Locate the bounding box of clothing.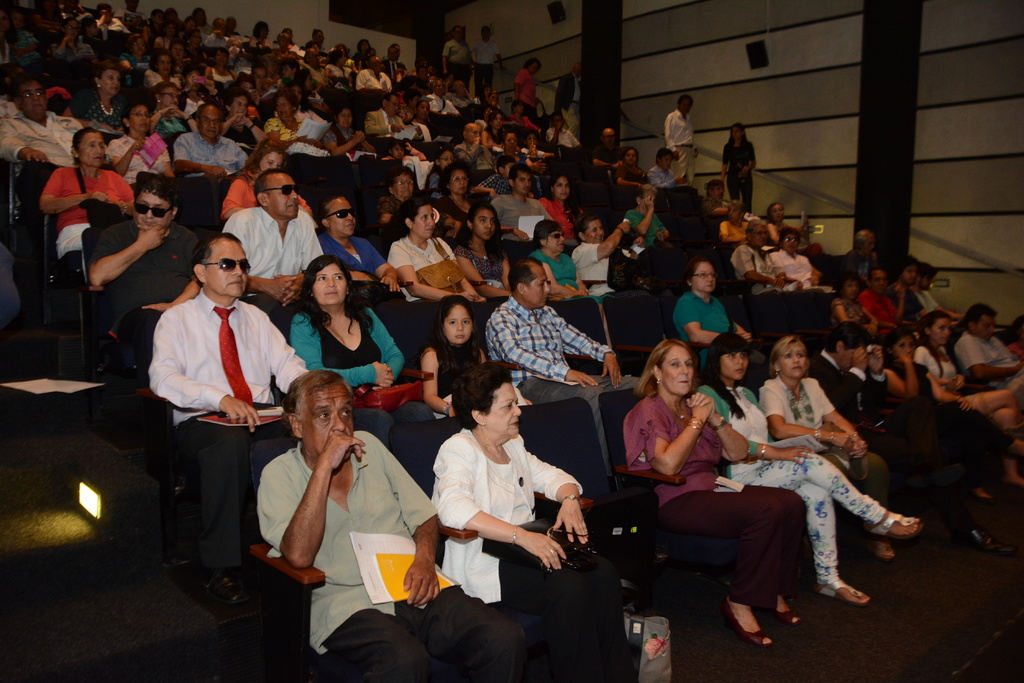
Bounding box: (x1=954, y1=329, x2=1023, y2=412).
